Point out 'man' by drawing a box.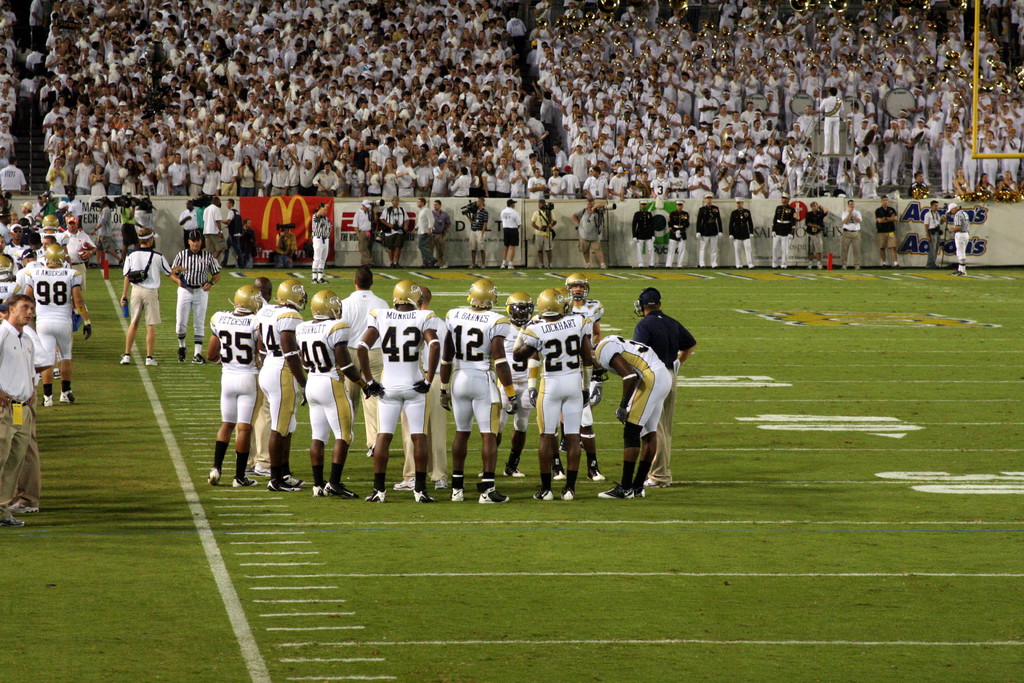
crop(133, 193, 156, 258).
